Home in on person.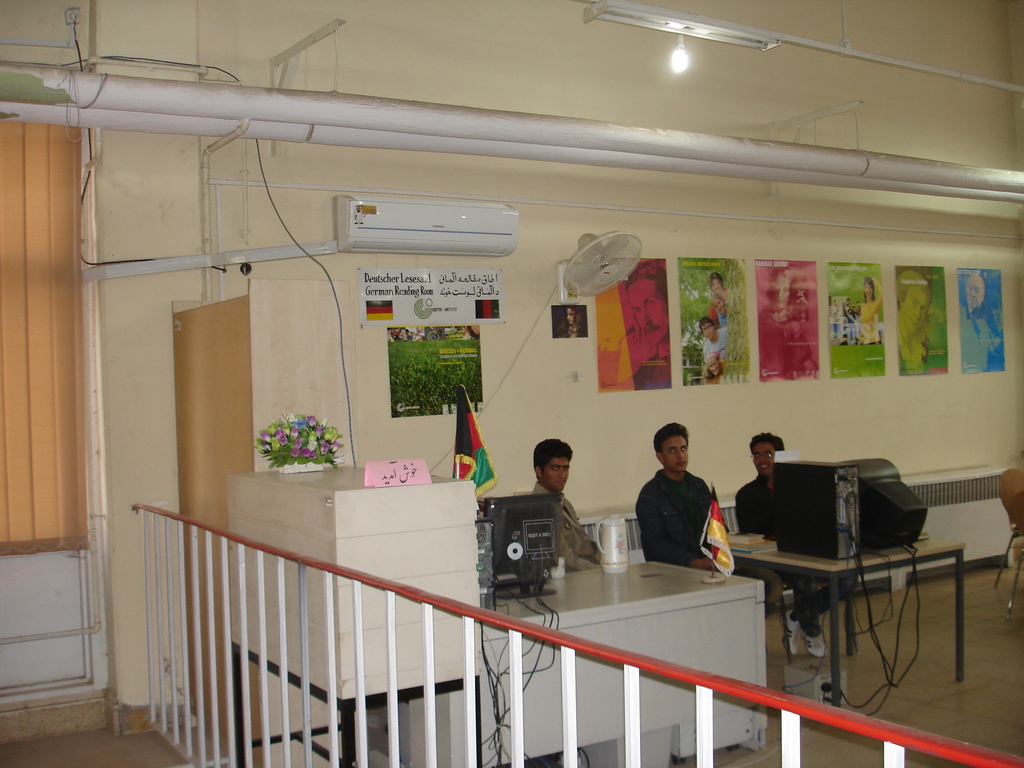
Homed in at bbox(710, 274, 724, 300).
